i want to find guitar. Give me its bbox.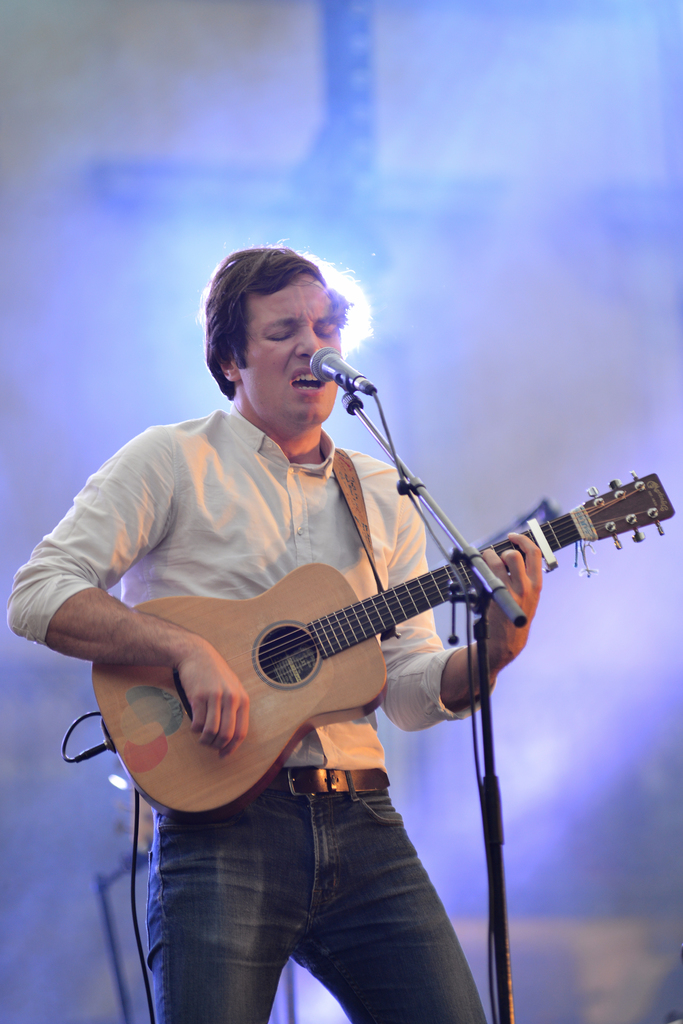
86:468:665:826.
